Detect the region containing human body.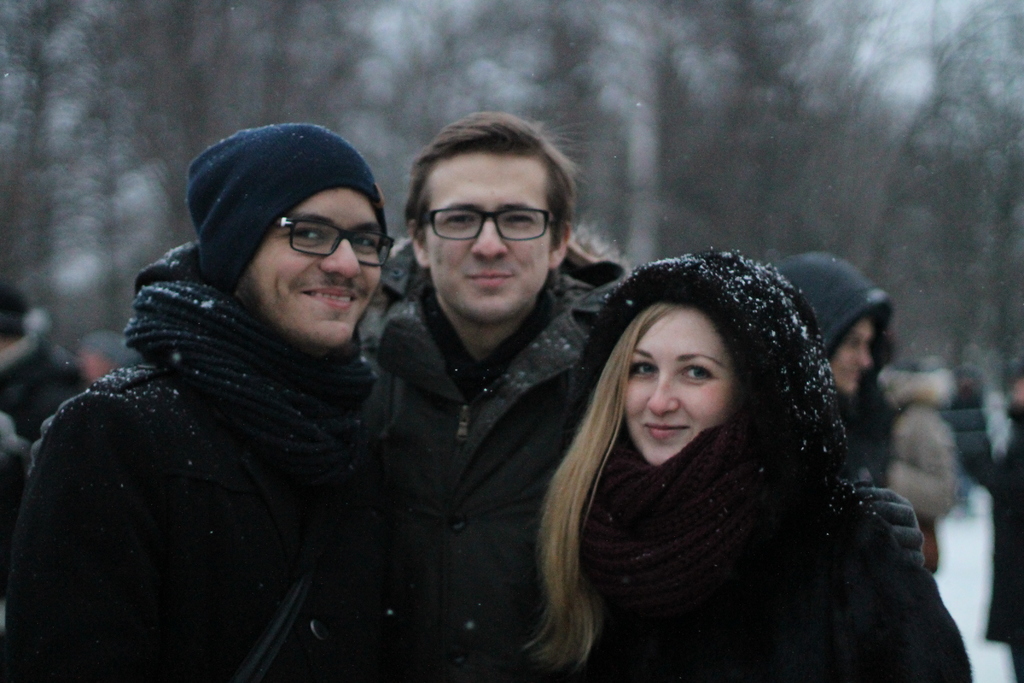
345/249/925/682.
